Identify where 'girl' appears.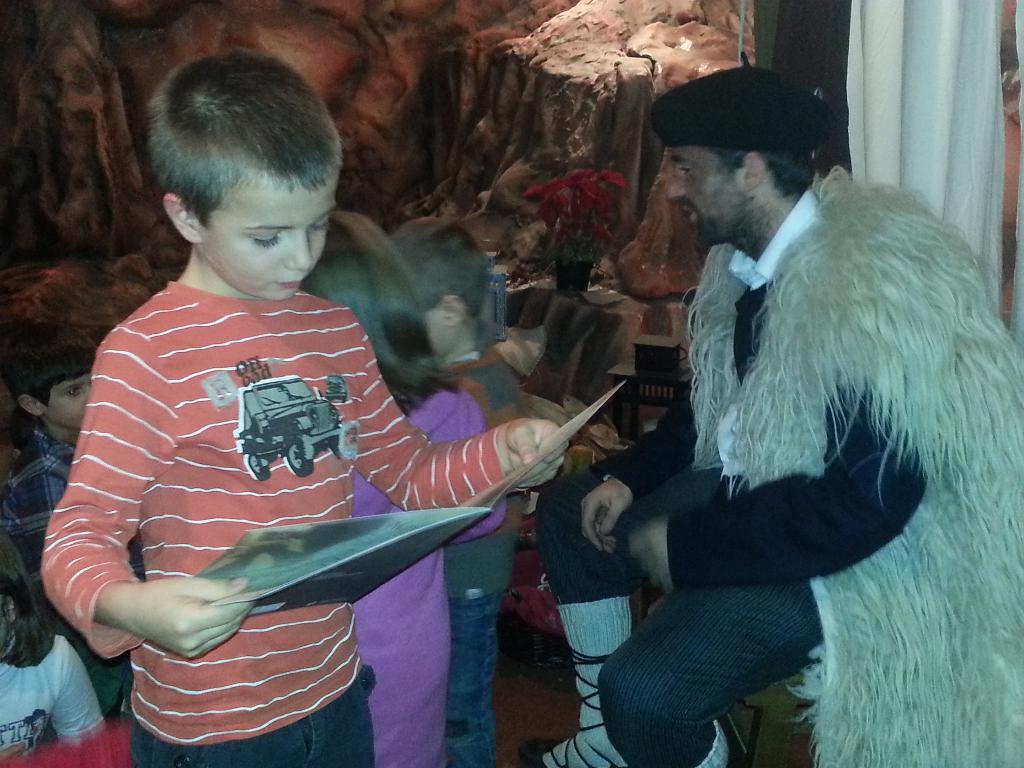
Appears at left=296, top=213, right=509, bottom=767.
